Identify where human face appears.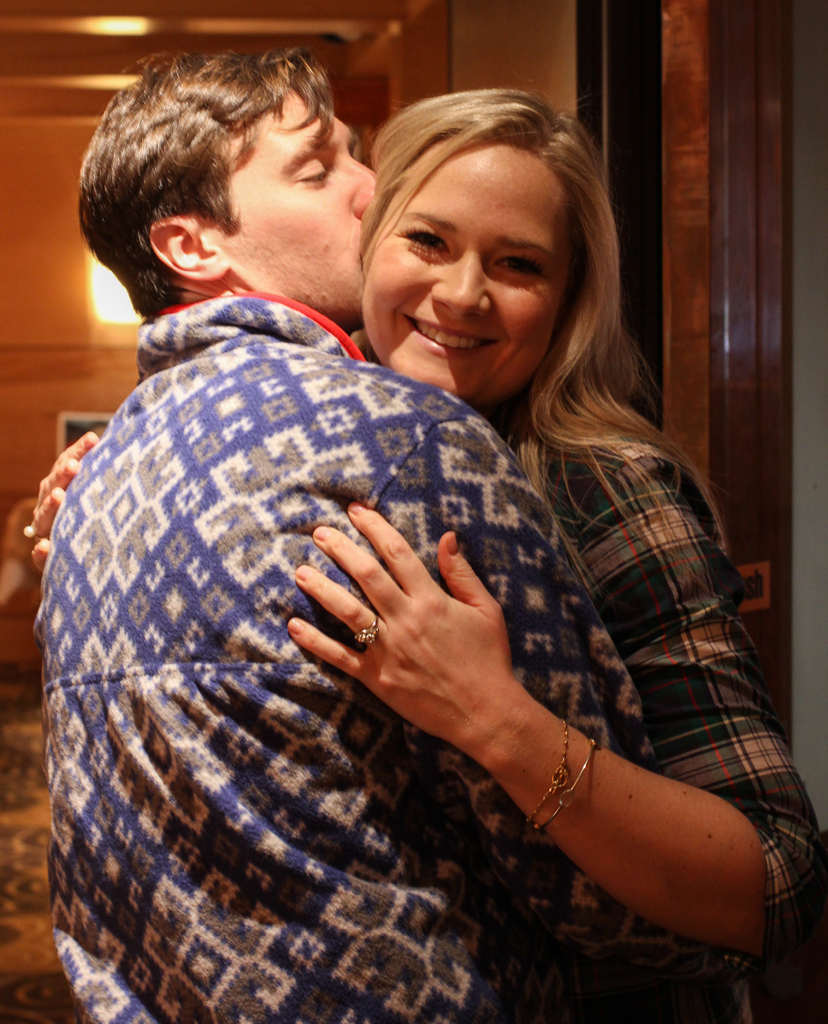
Appears at <bbox>355, 131, 580, 402</bbox>.
